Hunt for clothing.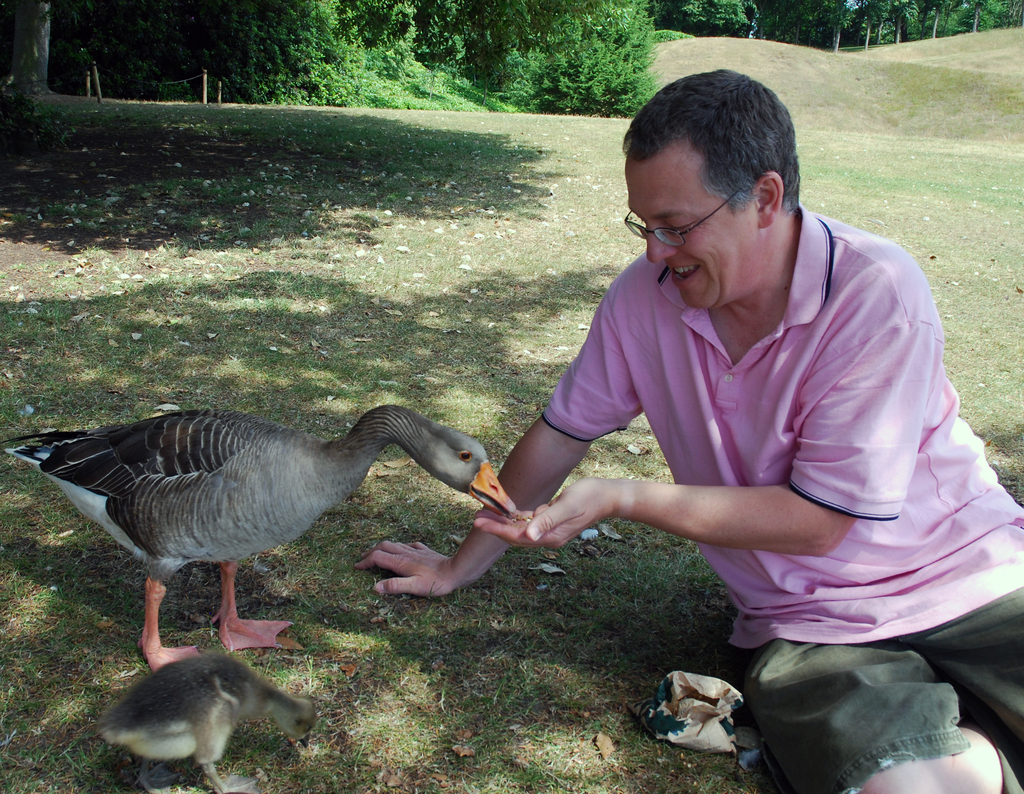
Hunted down at <bbox>538, 197, 1023, 793</bbox>.
